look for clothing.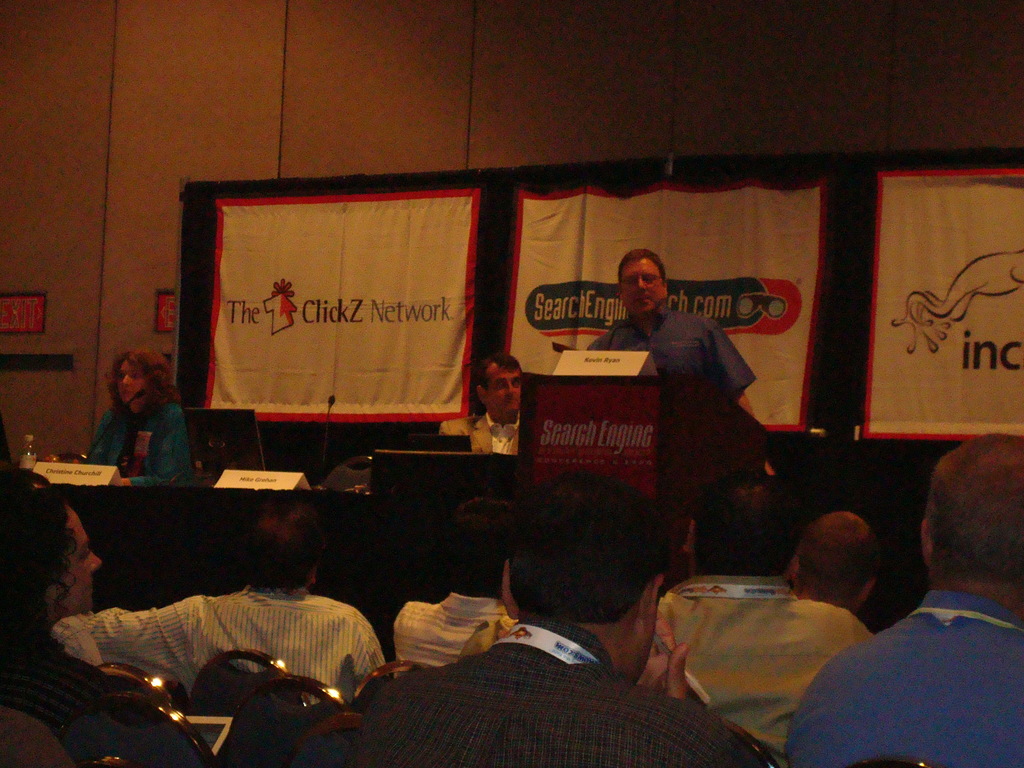
Found: l=589, t=301, r=759, b=401.
